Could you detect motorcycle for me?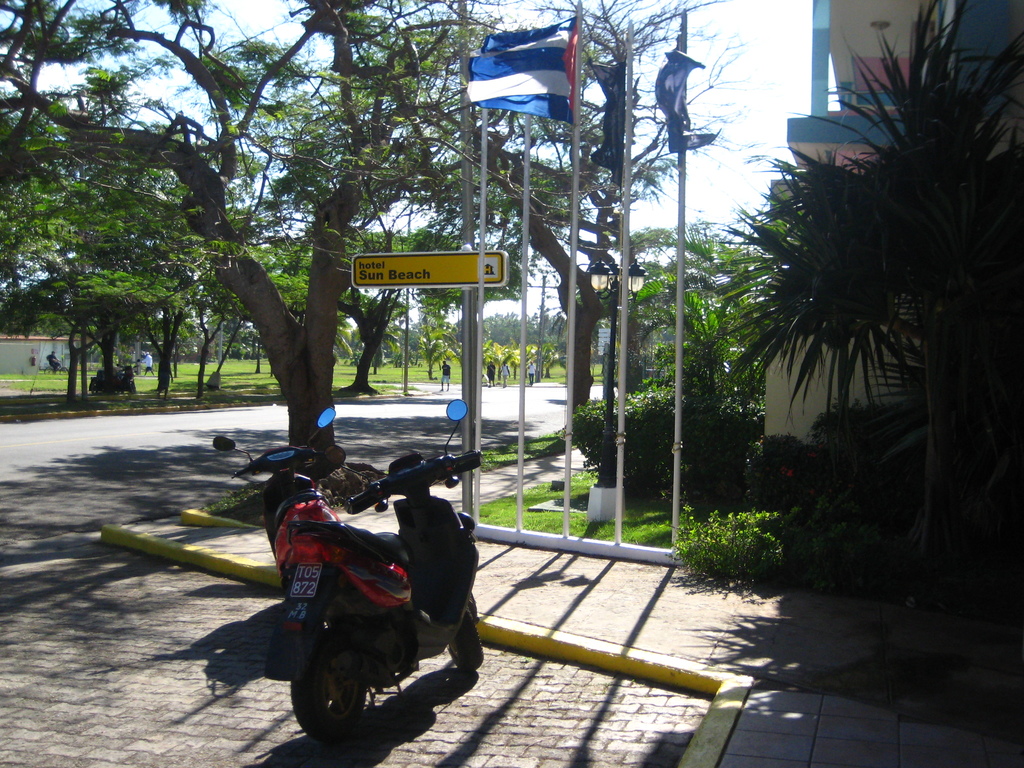
Detection result: crop(234, 442, 496, 761).
